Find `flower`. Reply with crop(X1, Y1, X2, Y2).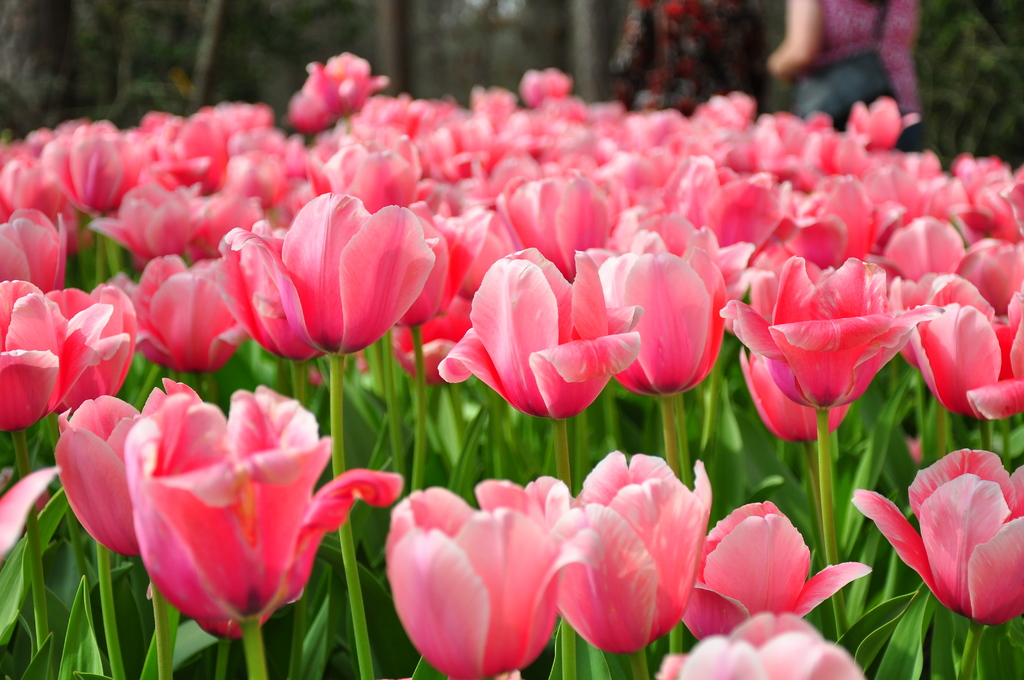
crop(129, 382, 403, 633).
